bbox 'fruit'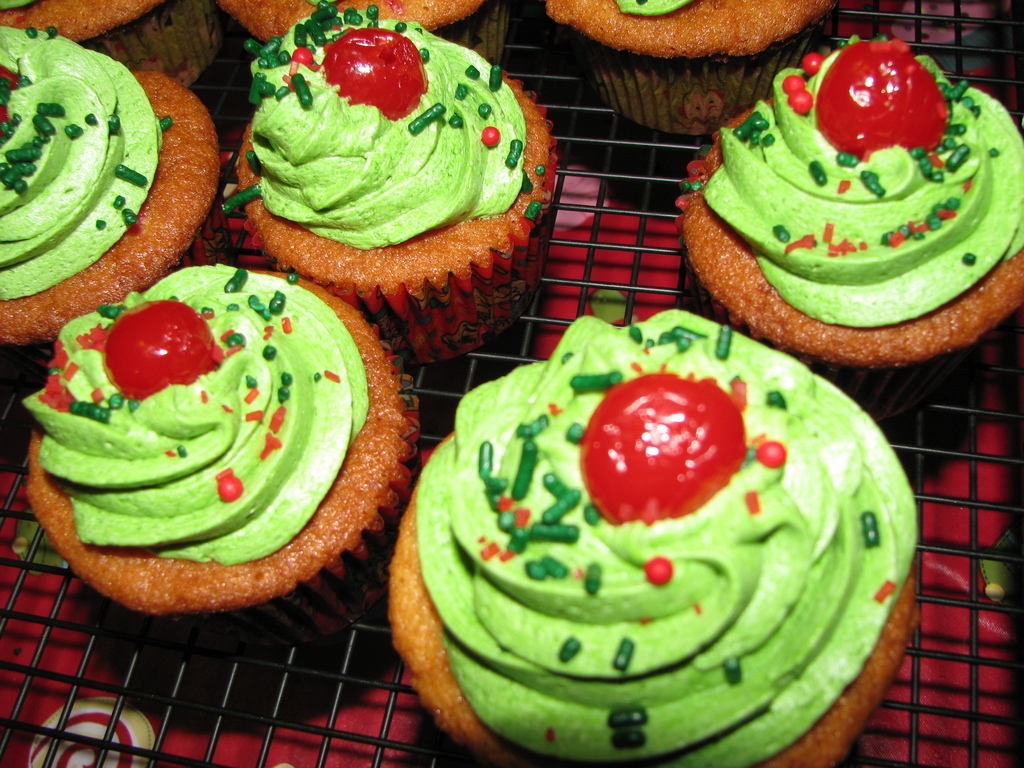
Rect(801, 53, 828, 73)
